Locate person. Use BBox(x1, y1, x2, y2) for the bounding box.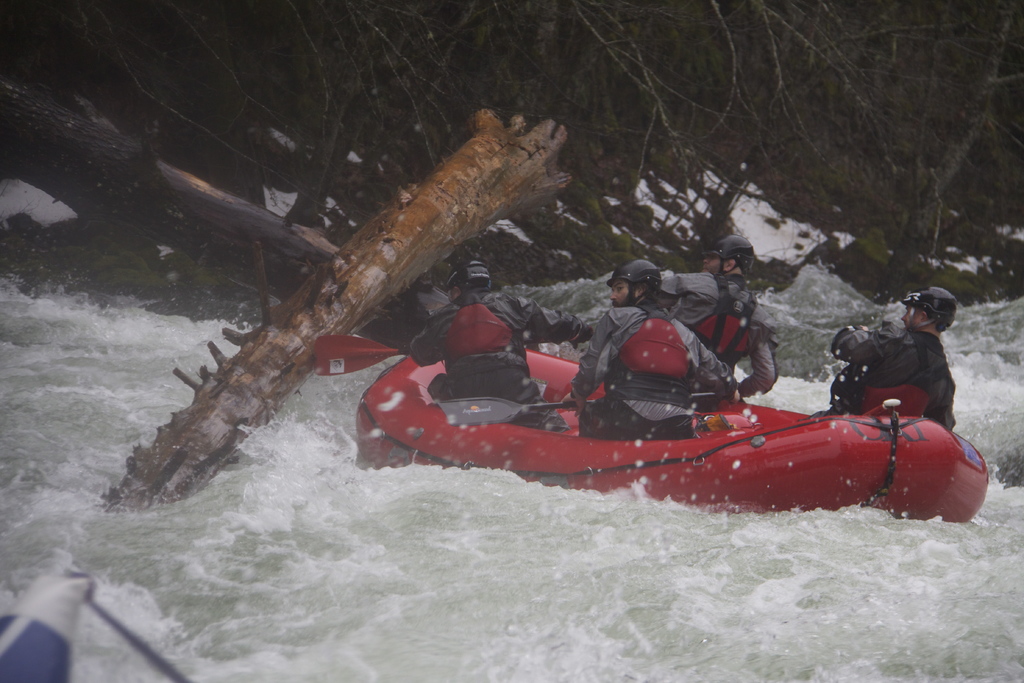
BBox(615, 235, 786, 401).
